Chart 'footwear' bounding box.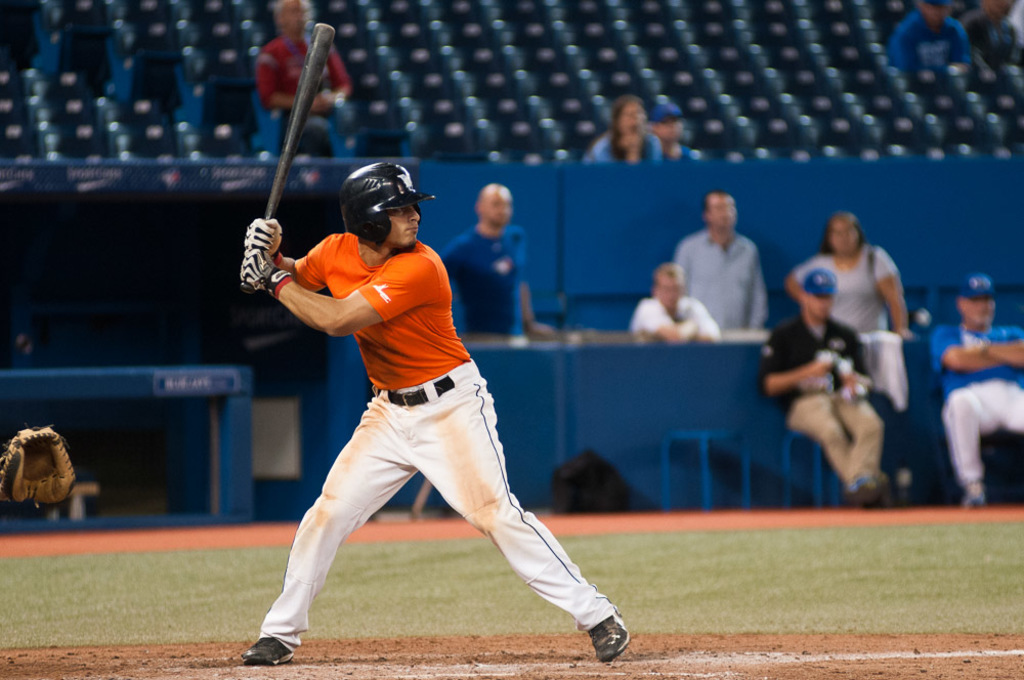
Charted: box=[961, 478, 984, 505].
